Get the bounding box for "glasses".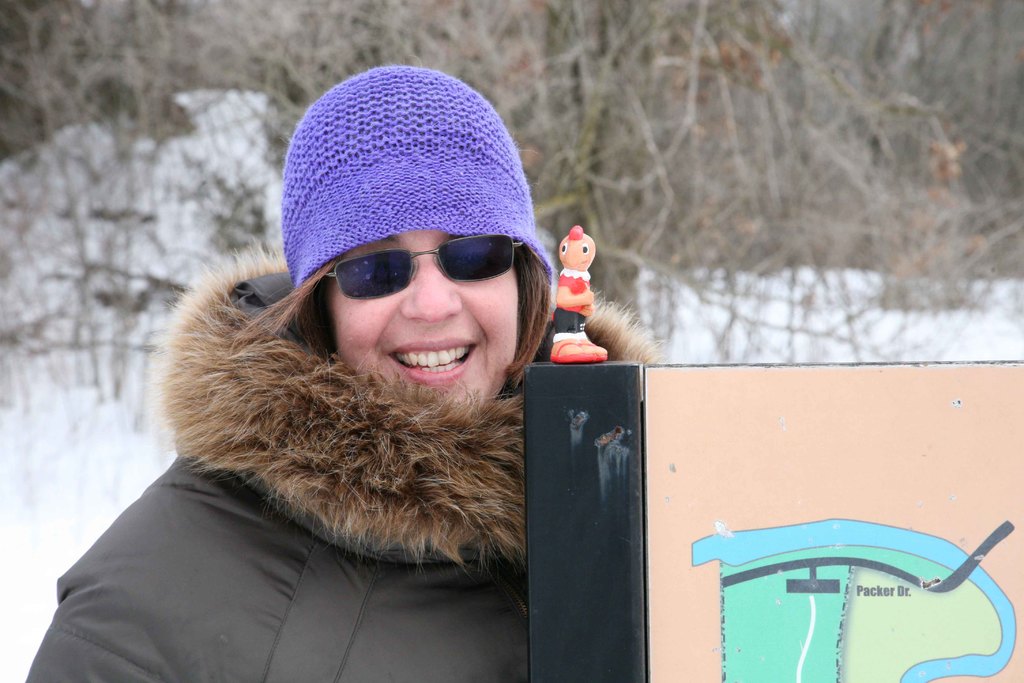
307:226:539:303.
